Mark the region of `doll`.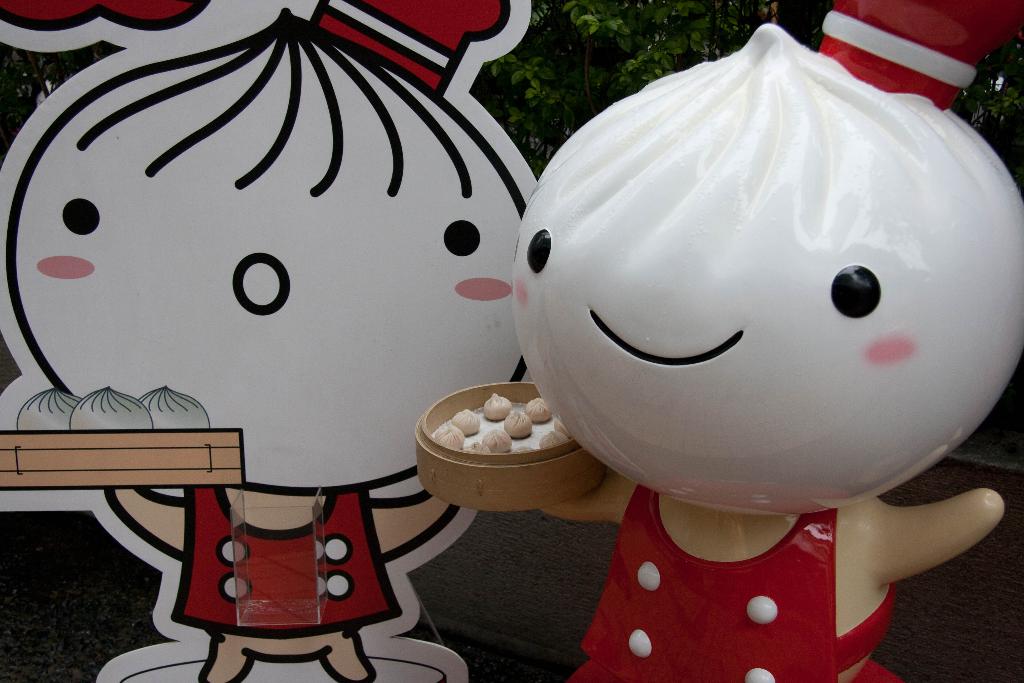
Region: {"left": 502, "top": 0, "right": 1023, "bottom": 682}.
